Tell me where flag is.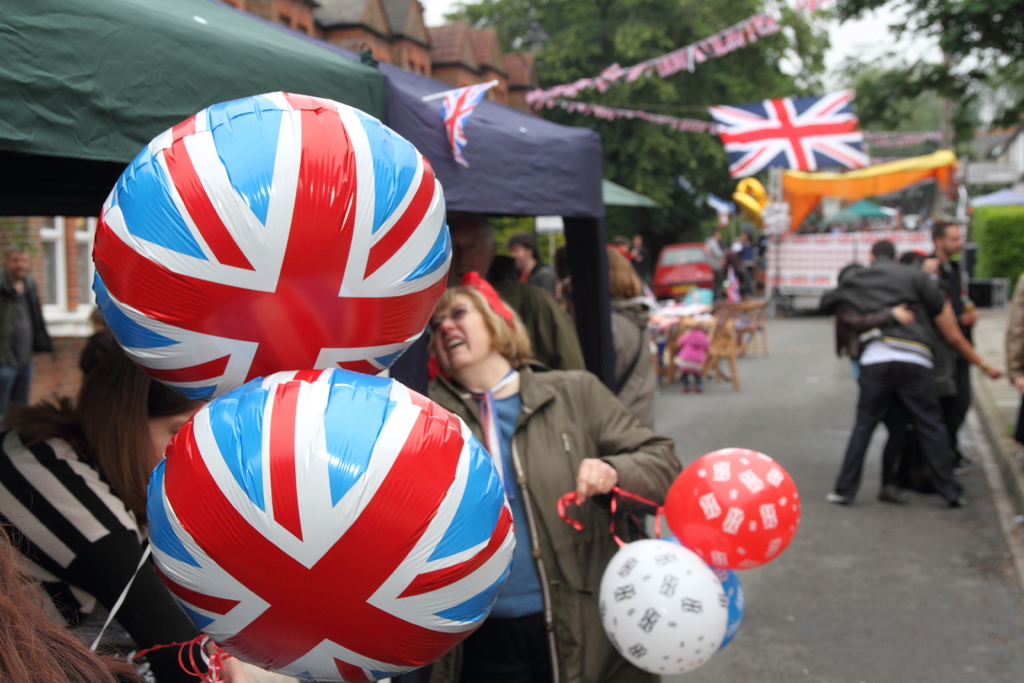
flag is at [703, 92, 874, 191].
